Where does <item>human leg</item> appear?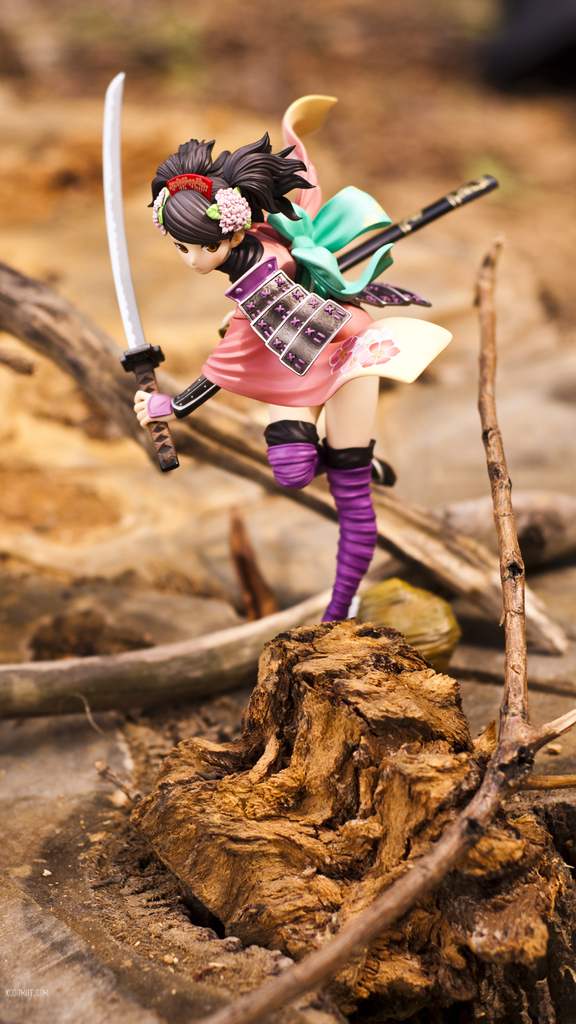
Appears at locate(268, 409, 399, 486).
